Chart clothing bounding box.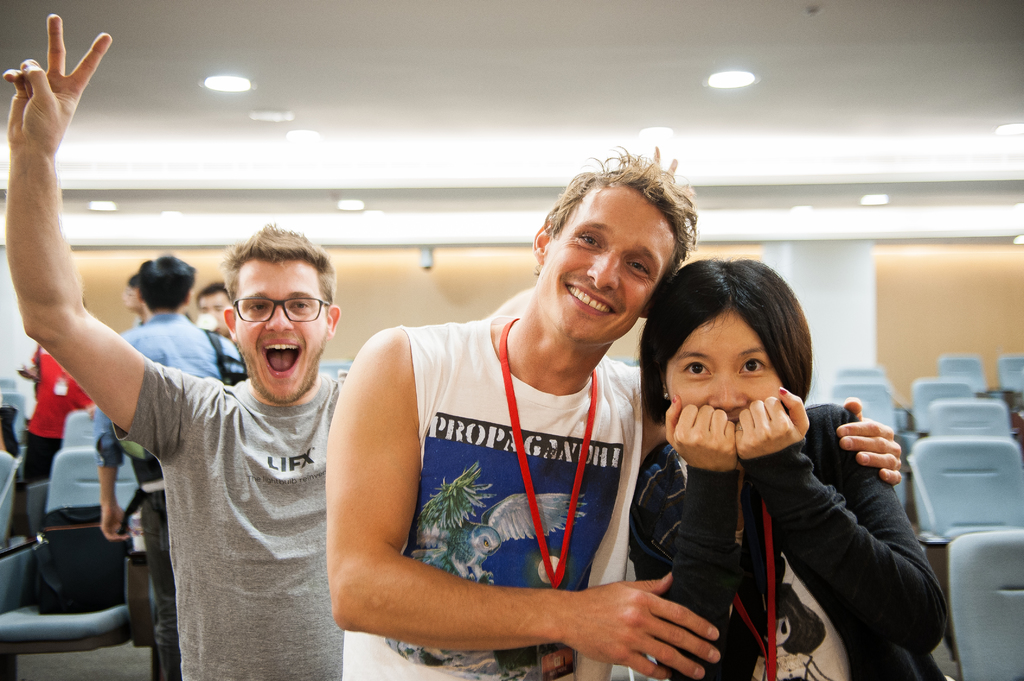
Charted: 627/398/943/680.
